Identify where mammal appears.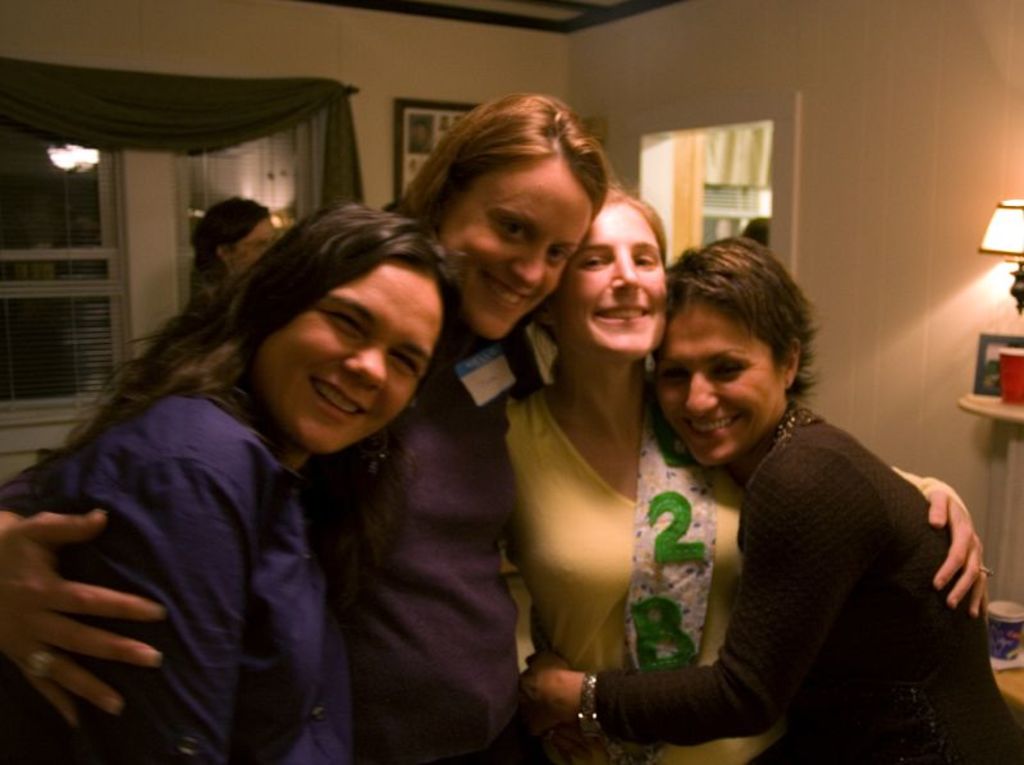
Appears at (500, 184, 995, 764).
